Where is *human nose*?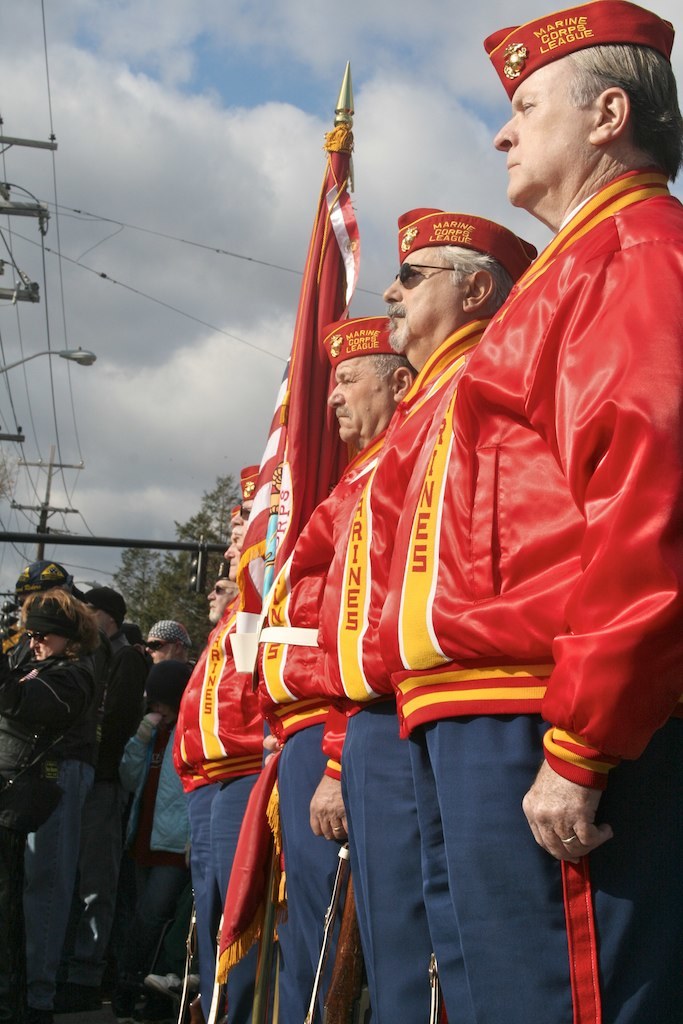
139 644 148 655.
